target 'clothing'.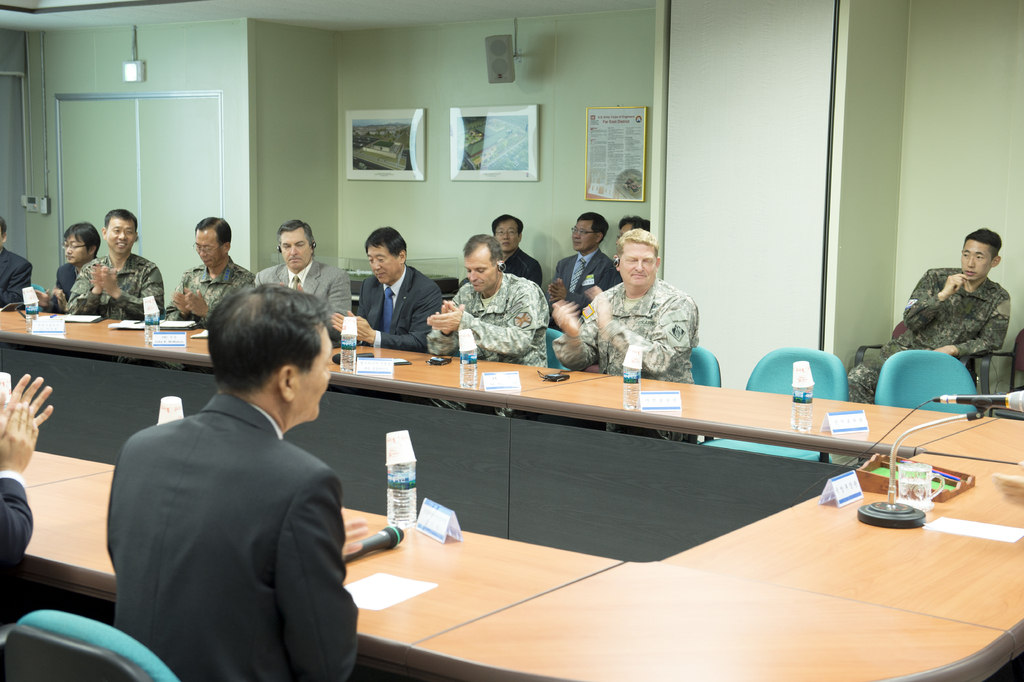
Target region: bbox=(49, 262, 79, 312).
